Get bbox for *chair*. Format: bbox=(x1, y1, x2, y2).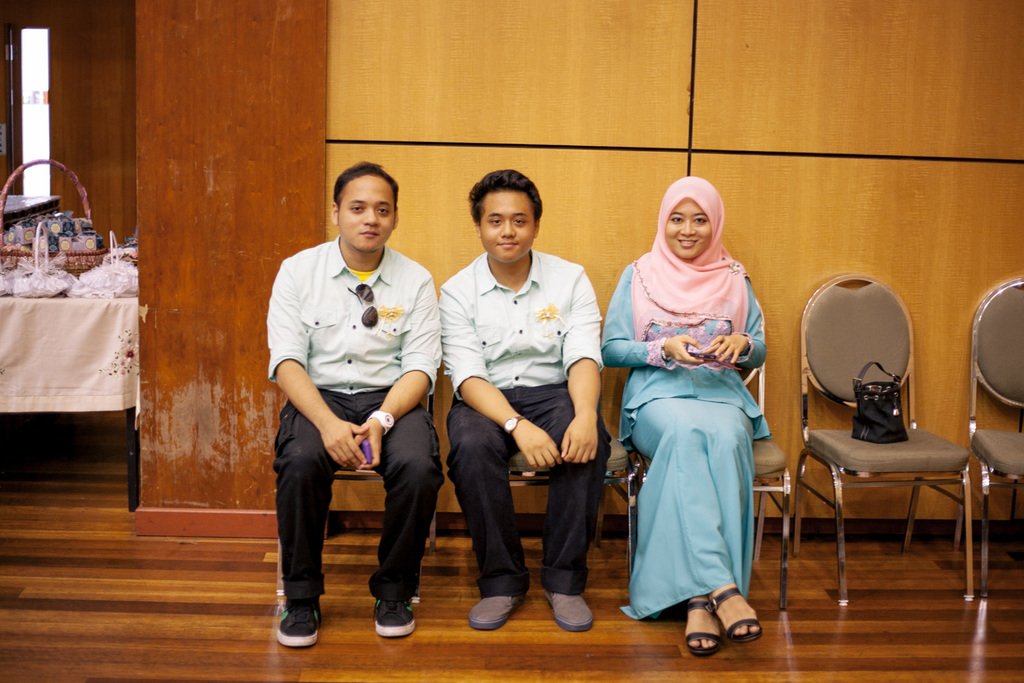
bbox=(274, 387, 436, 601).
